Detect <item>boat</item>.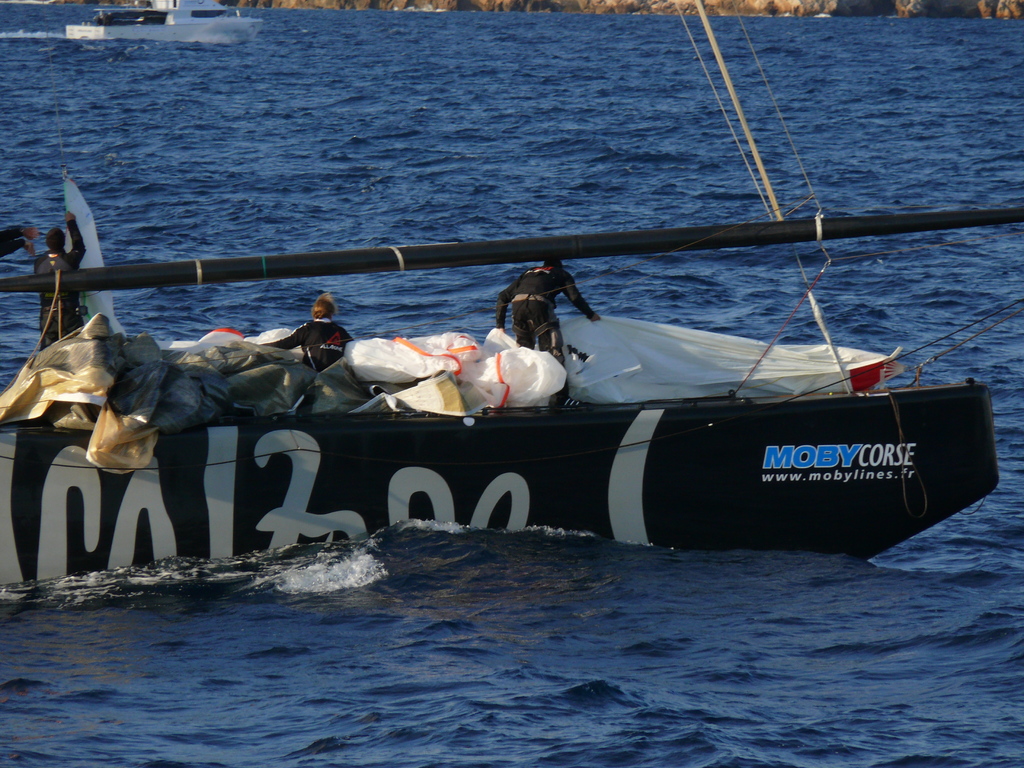
Detected at left=65, top=0, right=264, bottom=45.
